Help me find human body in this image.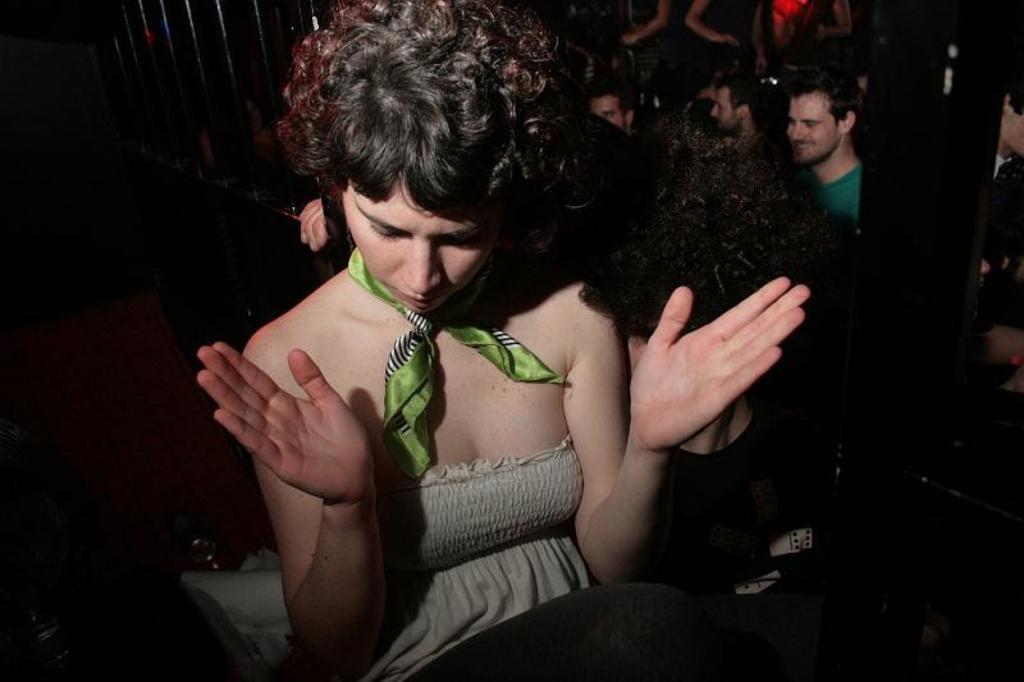
Found it: box=[681, 0, 769, 52].
